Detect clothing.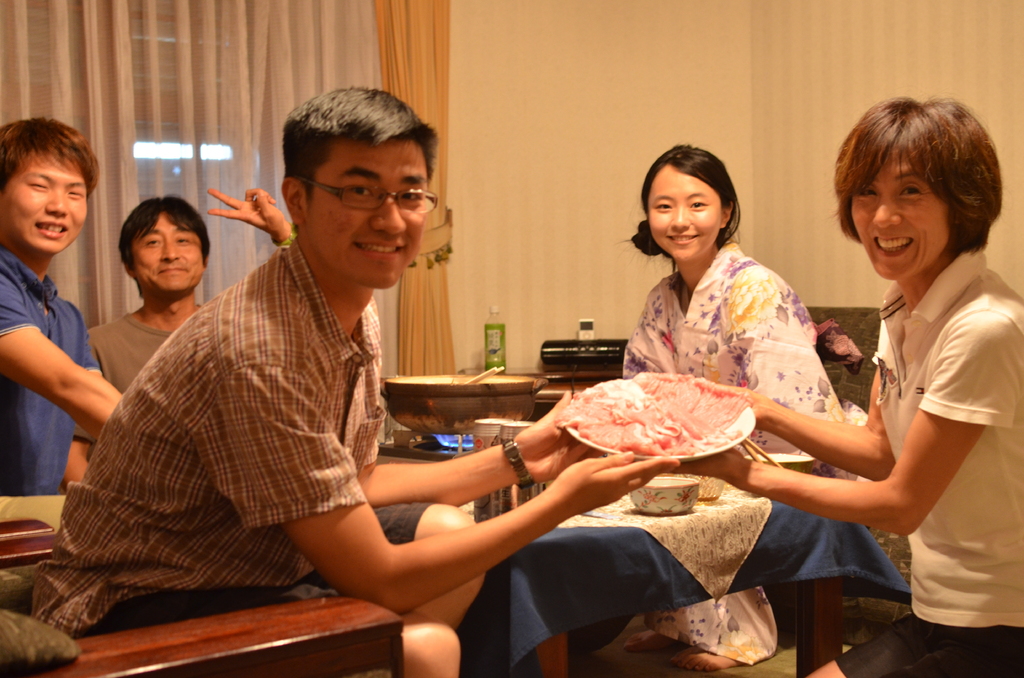
Detected at [left=618, top=238, right=837, bottom=465].
